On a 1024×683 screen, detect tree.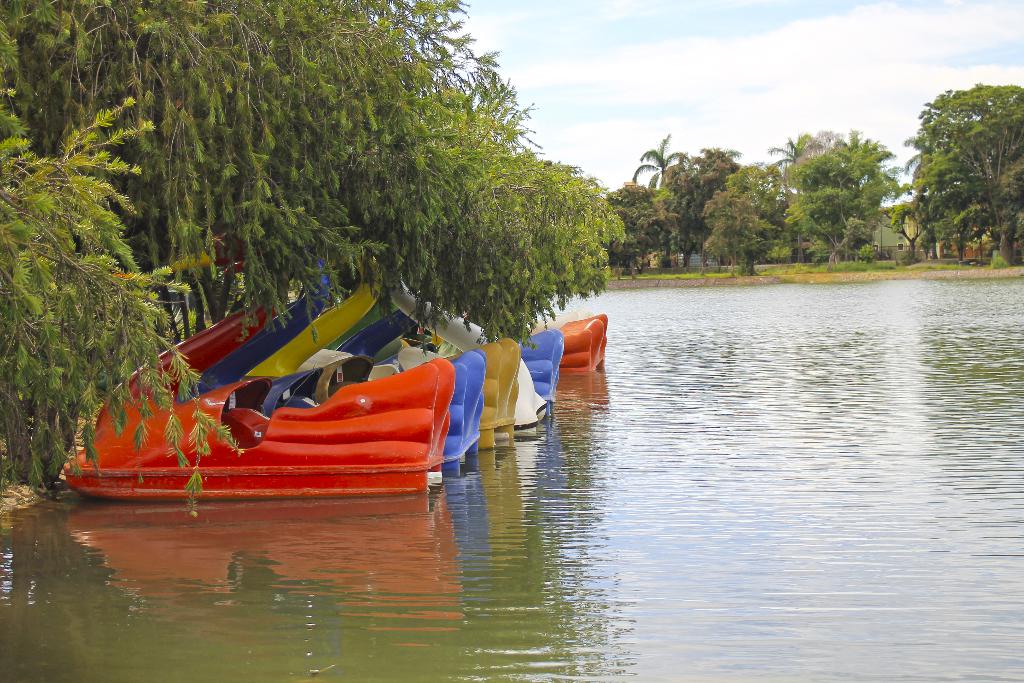
x1=792, y1=140, x2=899, y2=263.
